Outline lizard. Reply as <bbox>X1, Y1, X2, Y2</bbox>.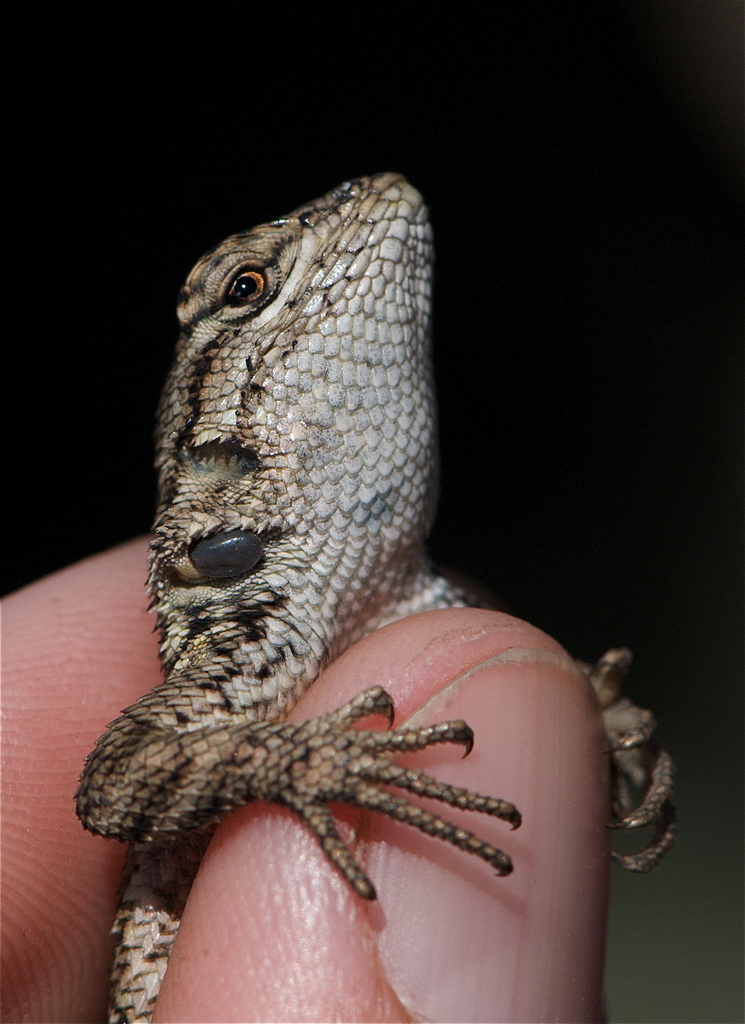
<bbox>77, 148, 606, 986</bbox>.
